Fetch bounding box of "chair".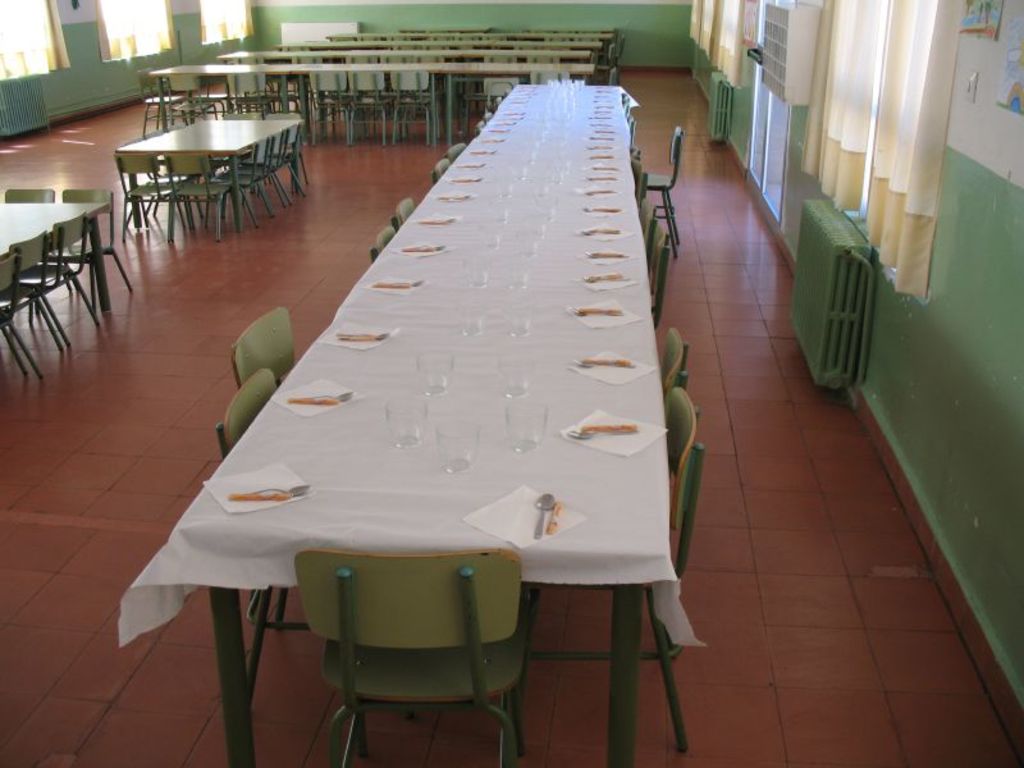
Bbox: BBox(224, 56, 261, 64).
